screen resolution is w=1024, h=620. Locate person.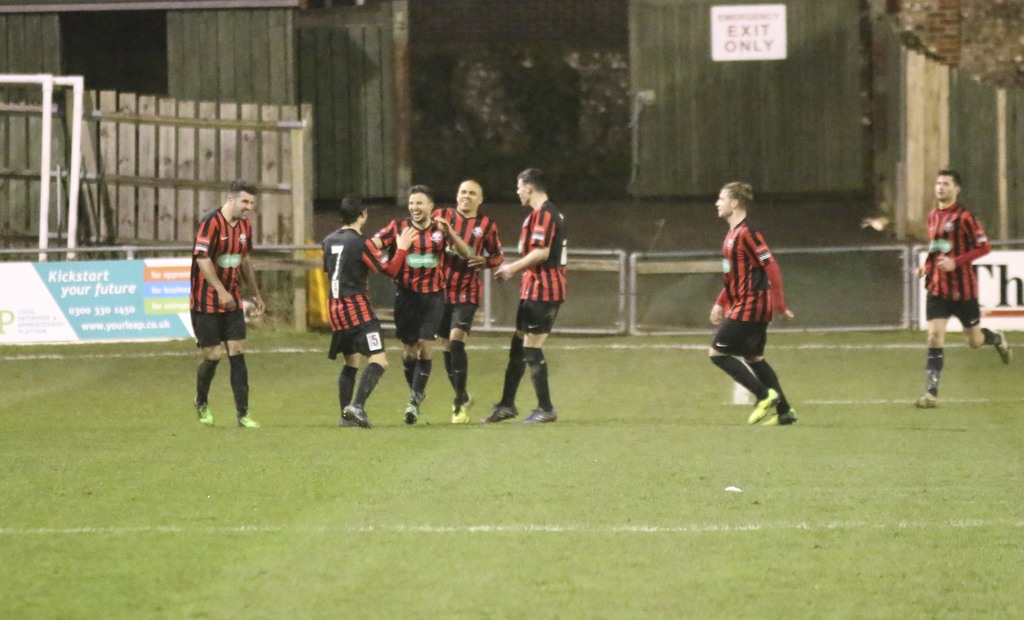
{"left": 705, "top": 183, "right": 801, "bottom": 421}.
